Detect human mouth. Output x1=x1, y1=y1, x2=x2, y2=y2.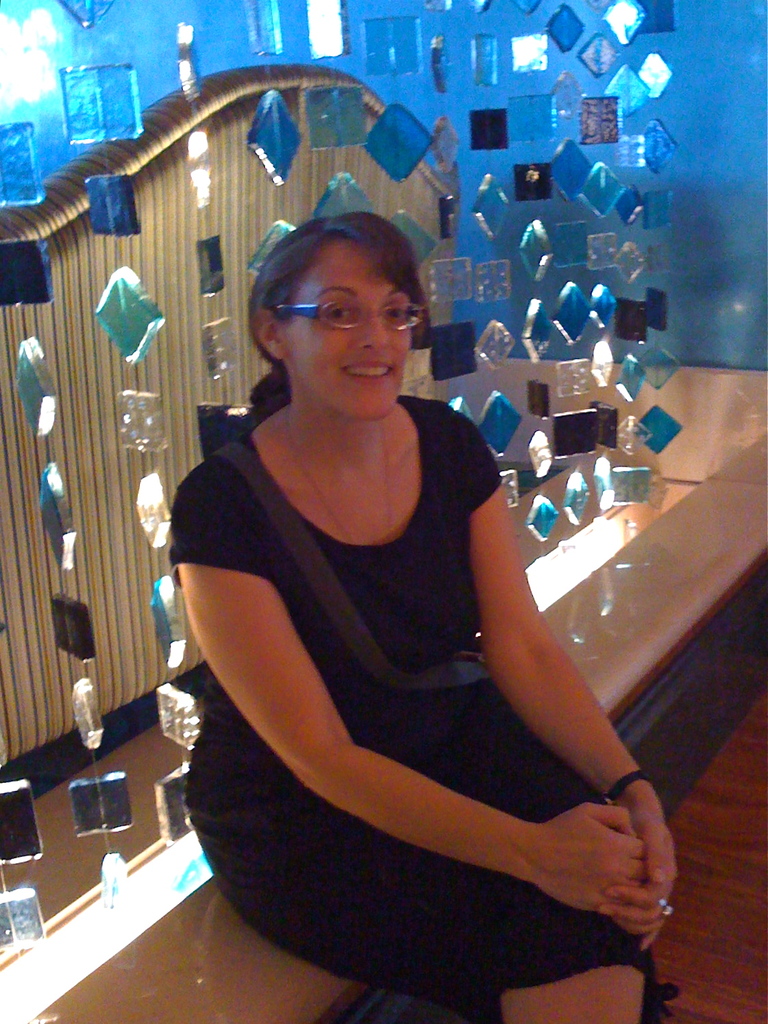
x1=340, y1=357, x2=393, y2=384.
